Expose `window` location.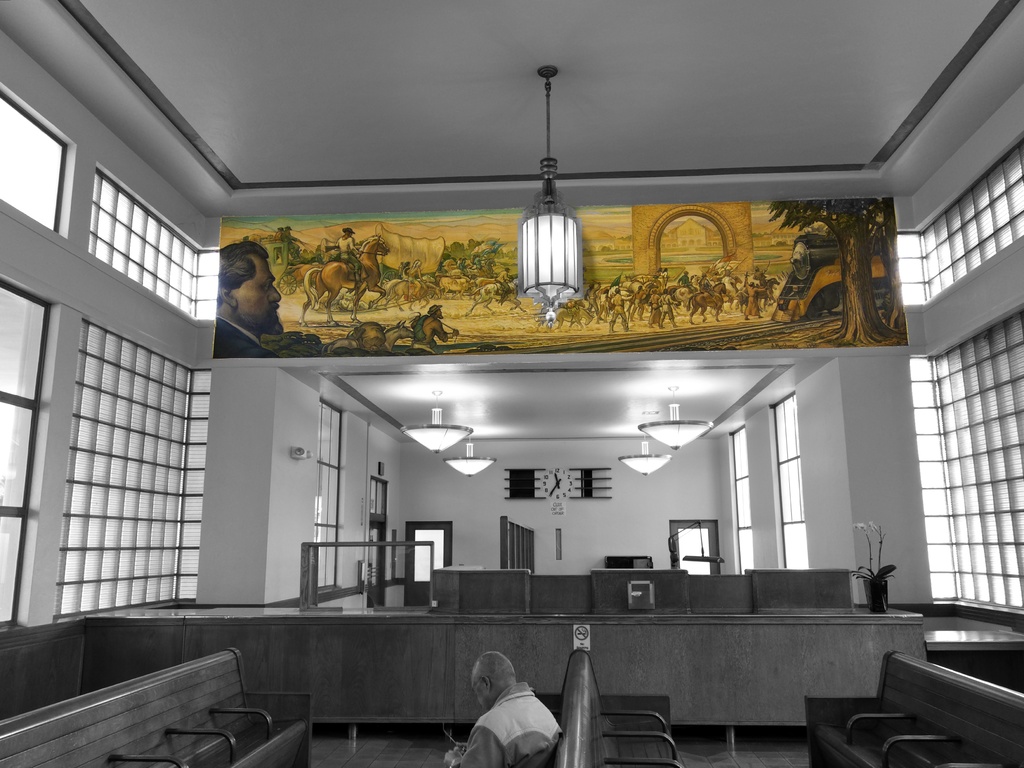
Exposed at 51 294 205 623.
